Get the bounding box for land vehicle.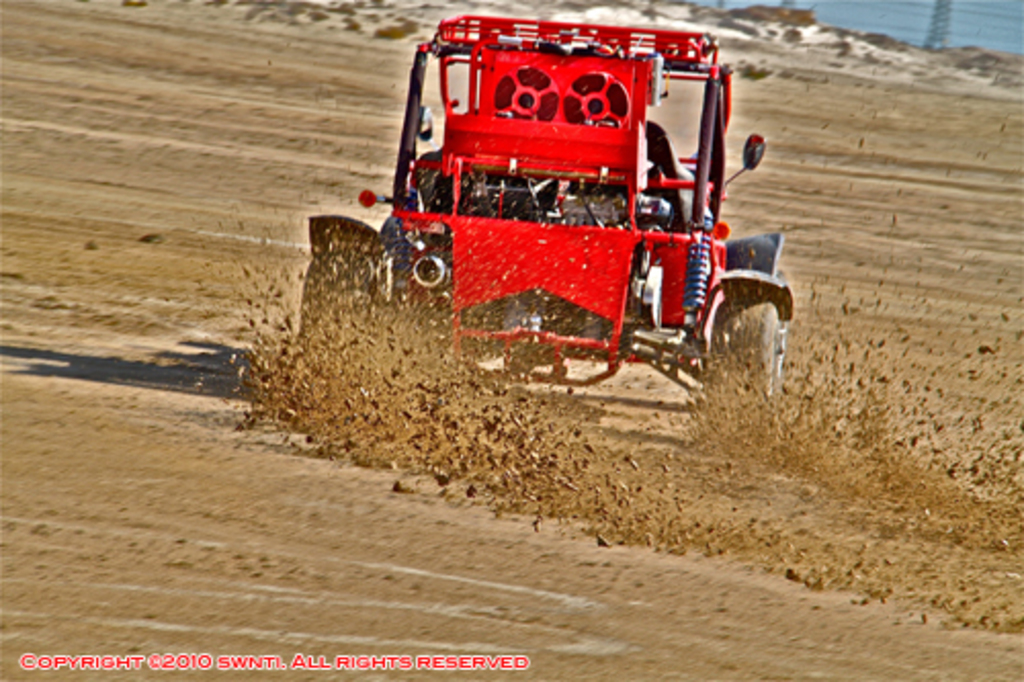
select_region(377, 10, 791, 399).
